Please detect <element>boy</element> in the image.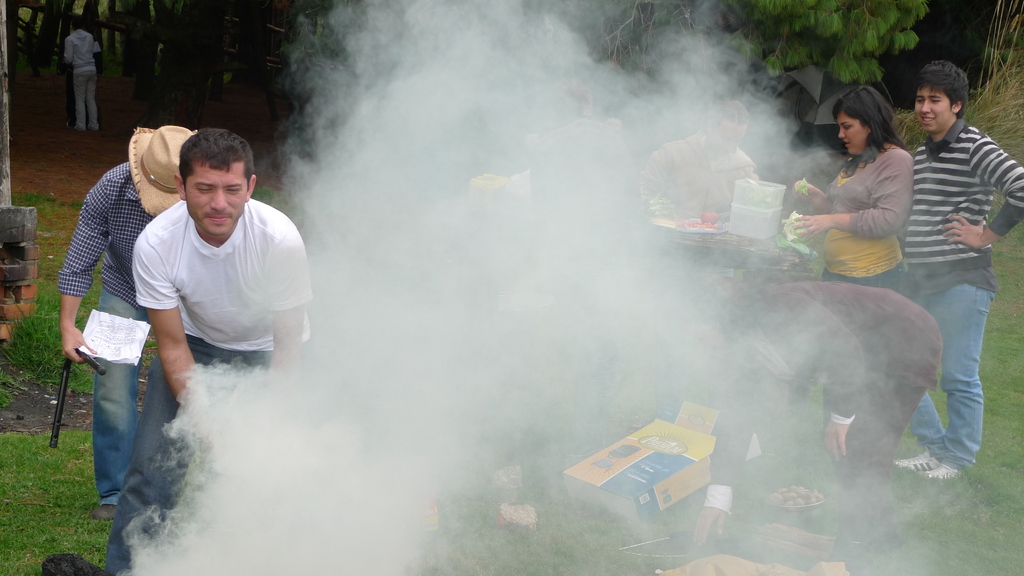
x1=66, y1=10, x2=107, y2=125.
